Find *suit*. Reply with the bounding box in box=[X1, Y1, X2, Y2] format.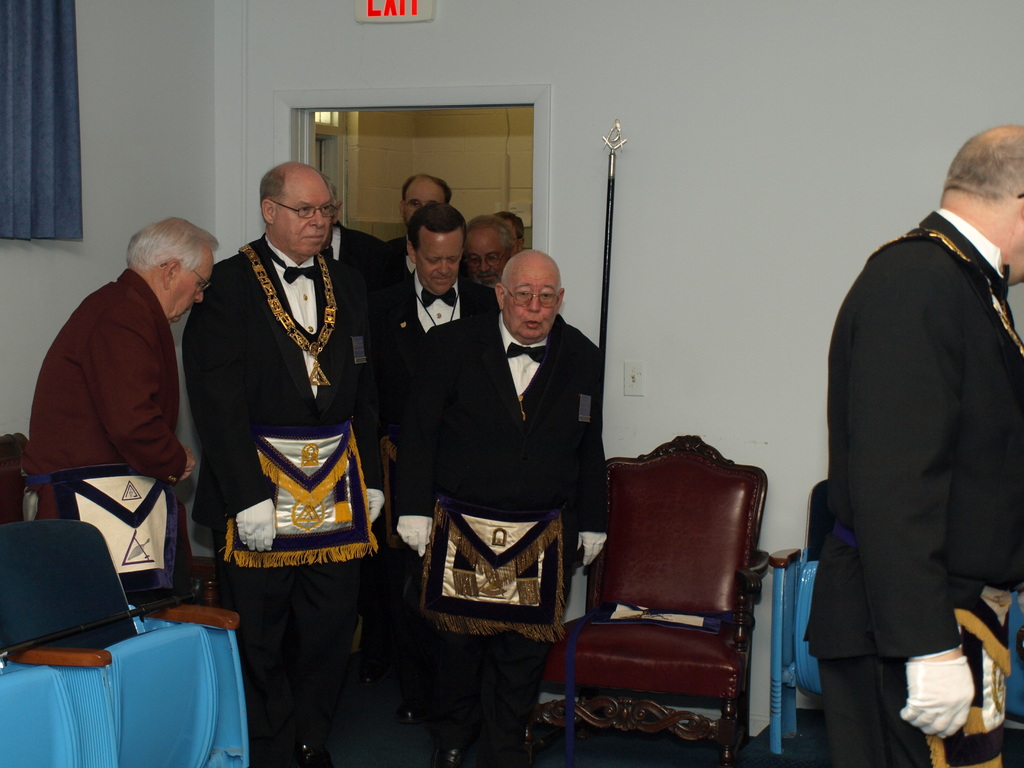
box=[17, 268, 189, 522].
